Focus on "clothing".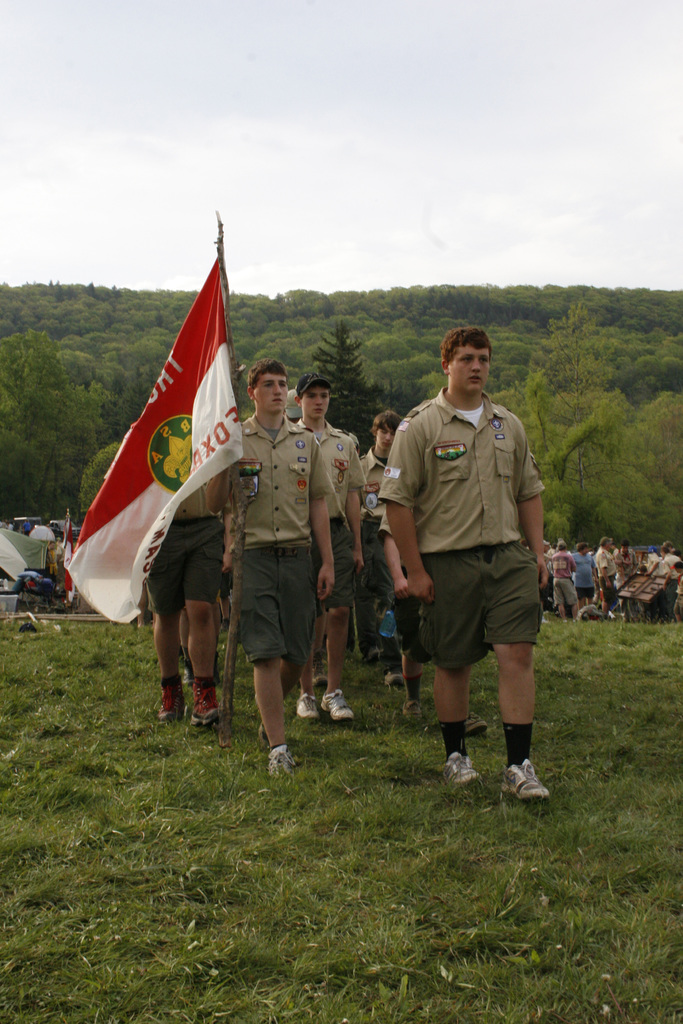
Focused at x1=284 y1=416 x2=361 y2=610.
